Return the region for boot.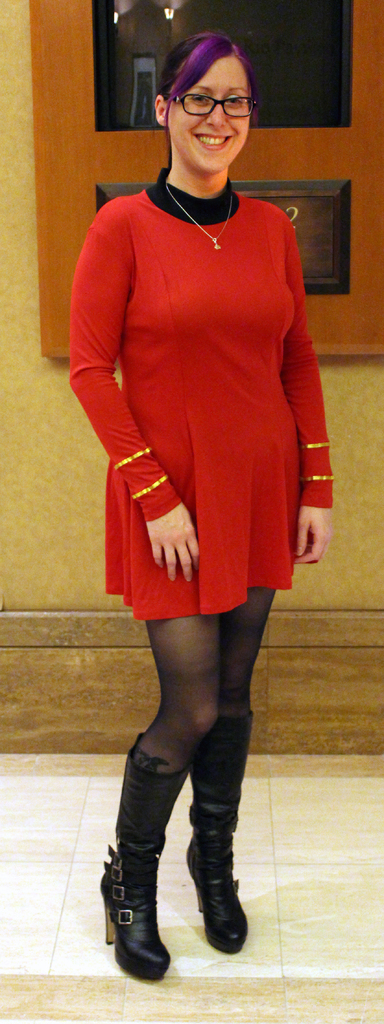
box=[99, 681, 263, 967].
